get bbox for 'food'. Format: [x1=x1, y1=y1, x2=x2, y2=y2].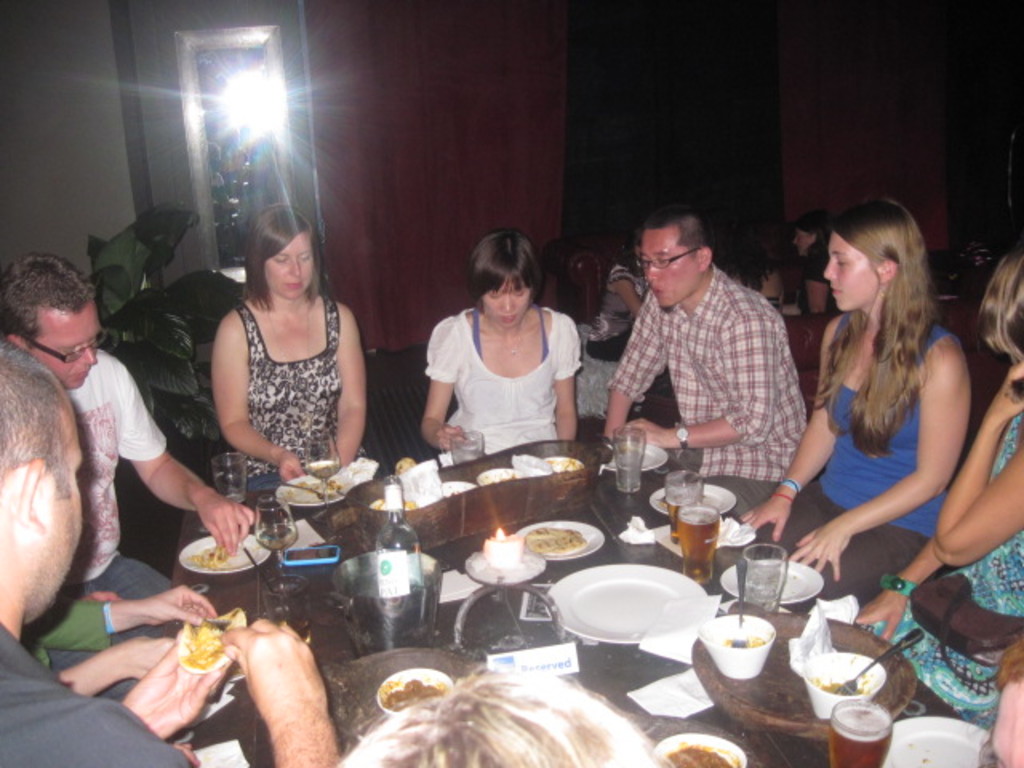
[x1=174, y1=606, x2=248, y2=678].
